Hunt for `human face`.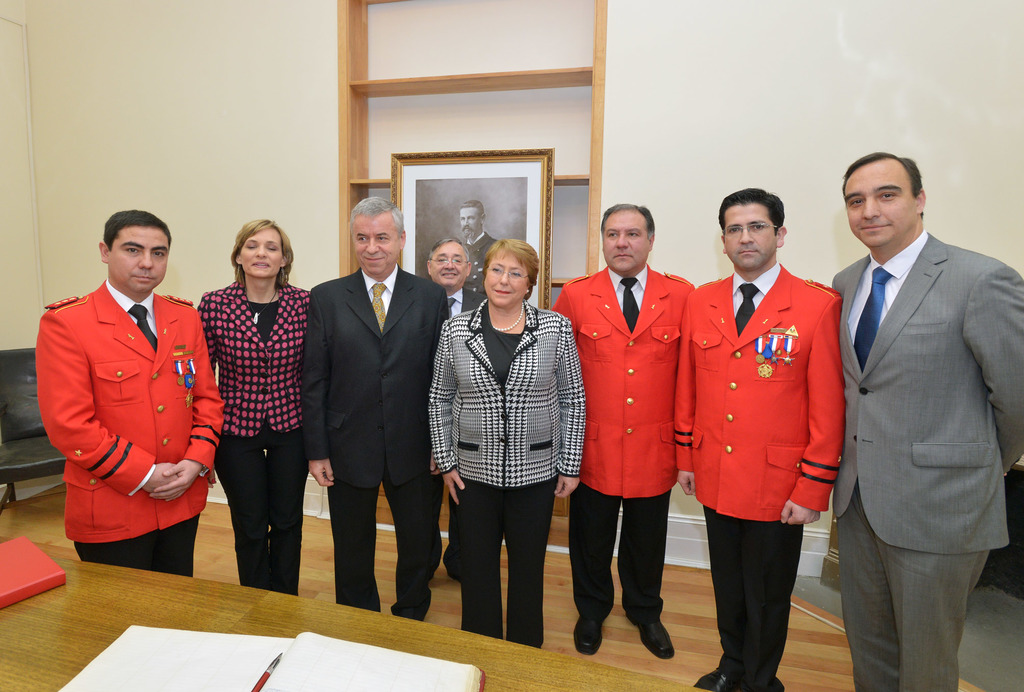
Hunted down at [722, 208, 778, 271].
